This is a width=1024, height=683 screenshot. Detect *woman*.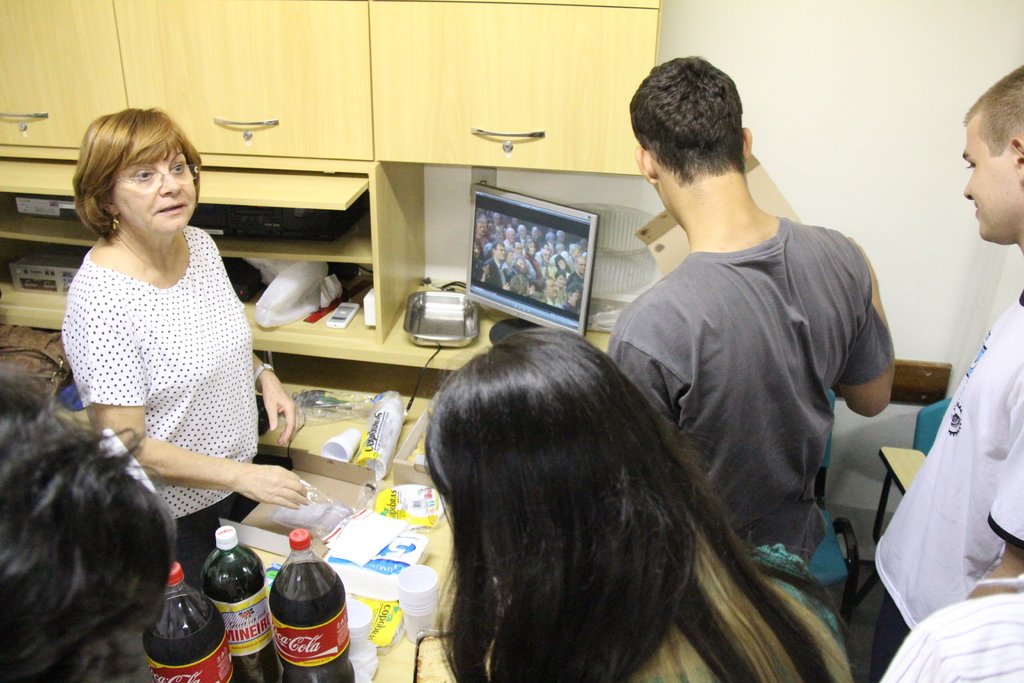
locate(422, 331, 908, 682).
